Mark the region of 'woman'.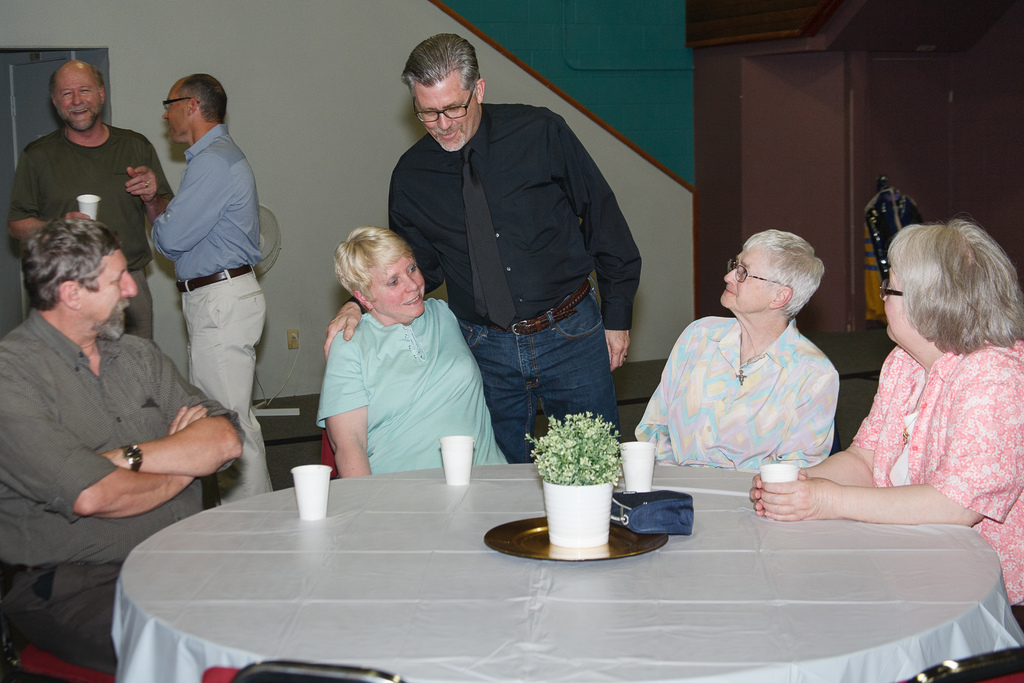
Region: 746, 218, 1023, 682.
